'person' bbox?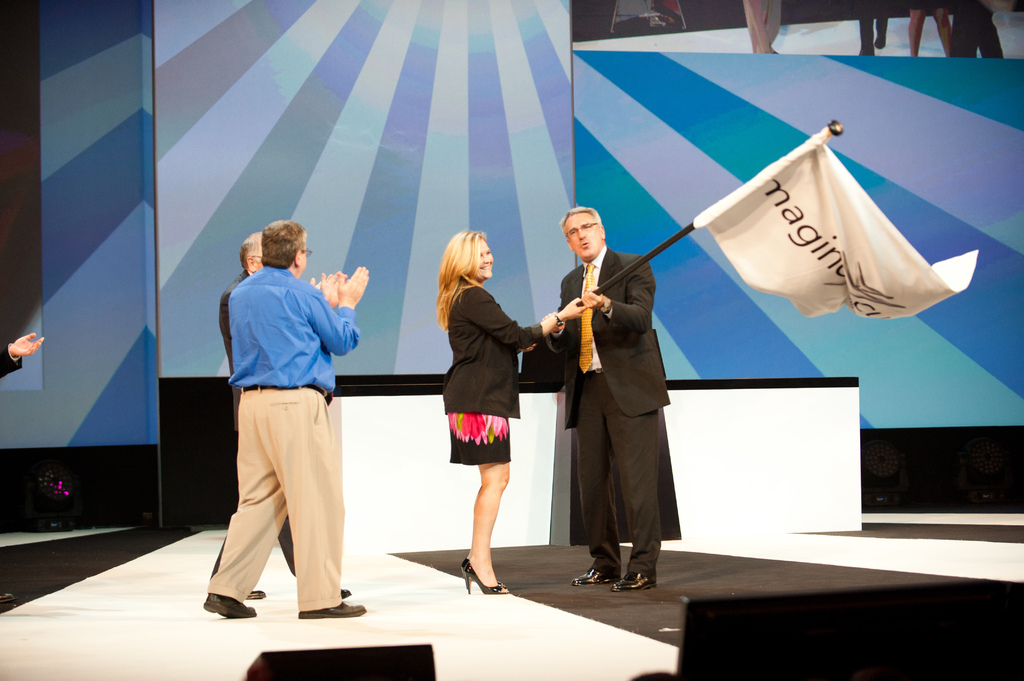
pyautogui.locateOnScreen(858, 0, 890, 59)
